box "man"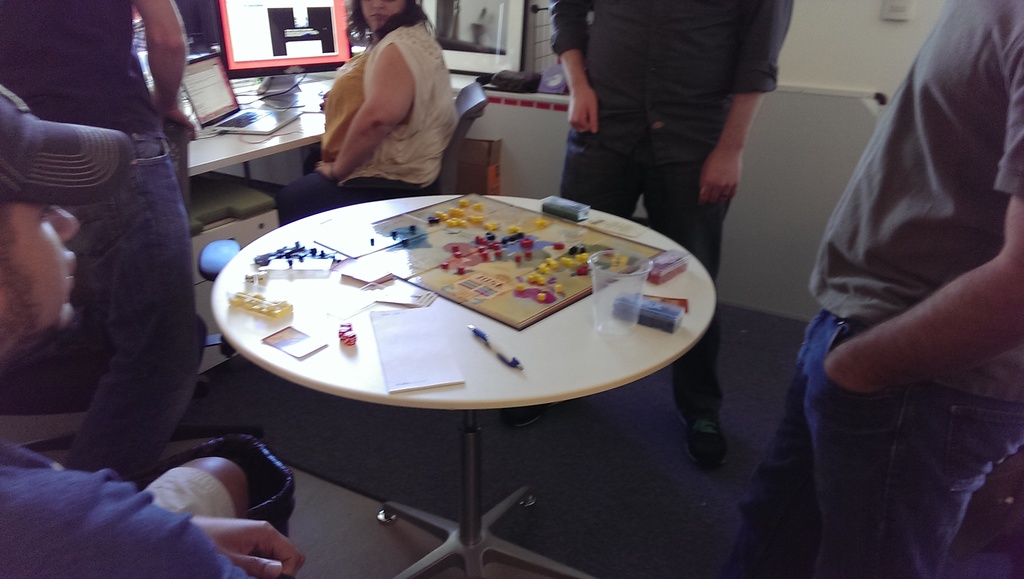
0,0,210,486
